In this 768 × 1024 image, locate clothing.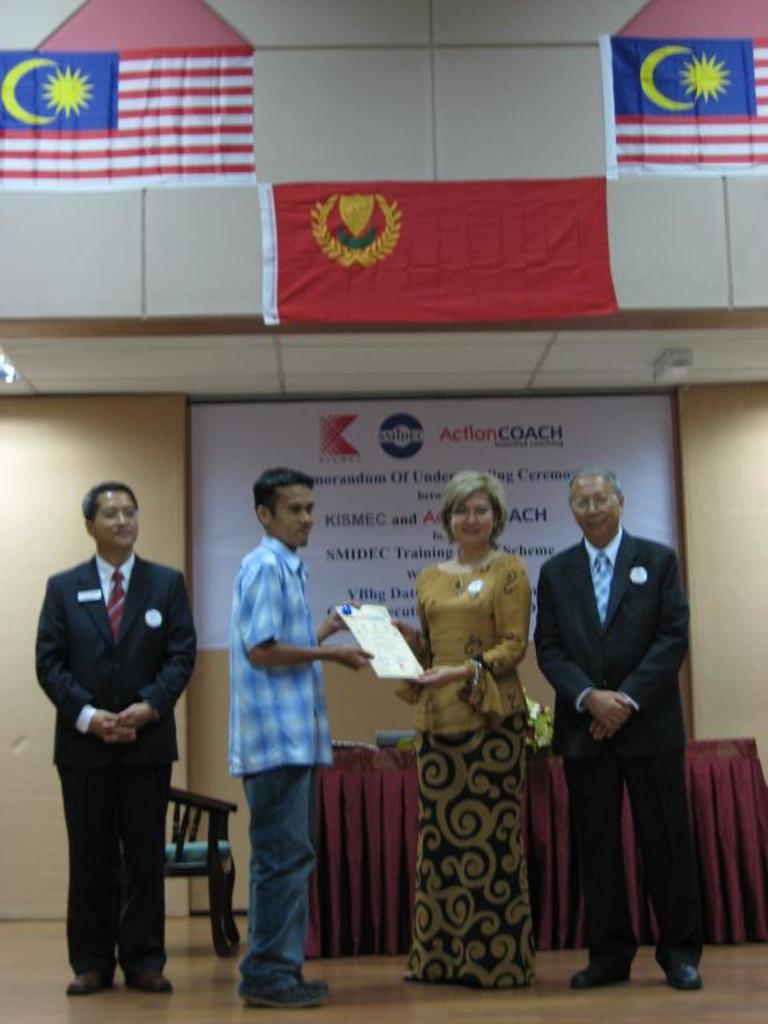
Bounding box: box=[37, 548, 203, 984].
